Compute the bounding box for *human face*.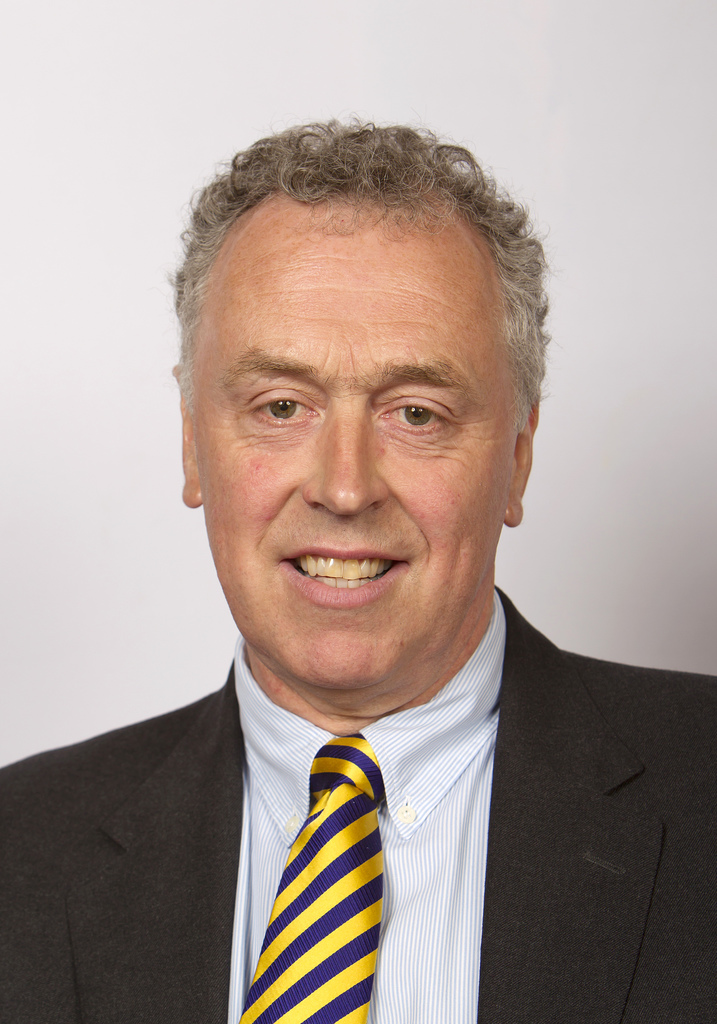
x1=218 y1=295 x2=522 y2=684.
